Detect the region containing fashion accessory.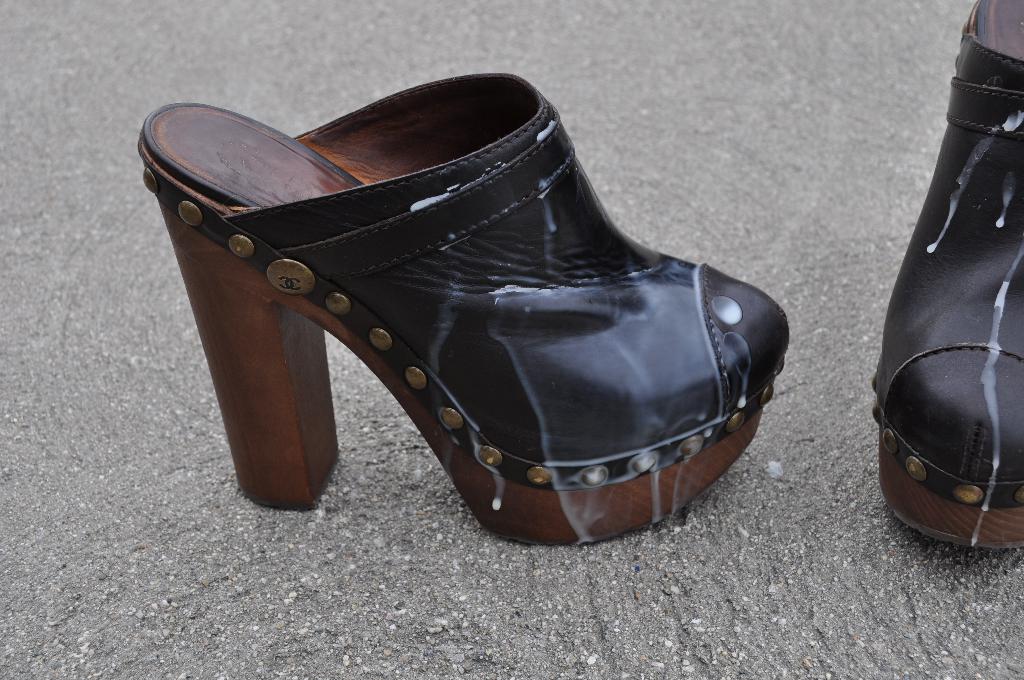
132/72/786/548.
